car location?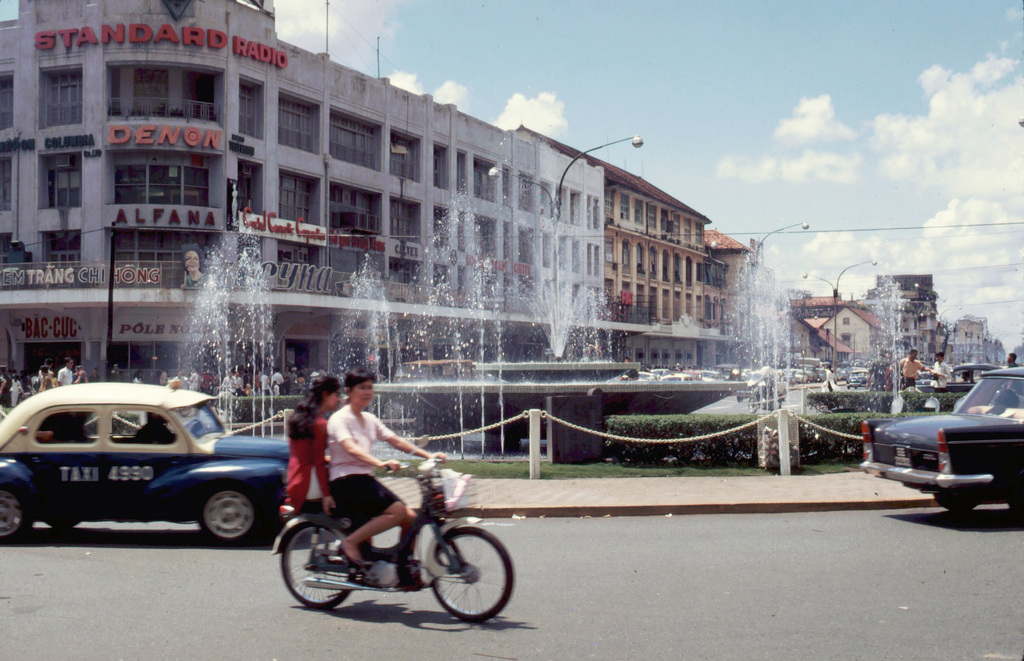
x1=0, y1=383, x2=294, y2=546
